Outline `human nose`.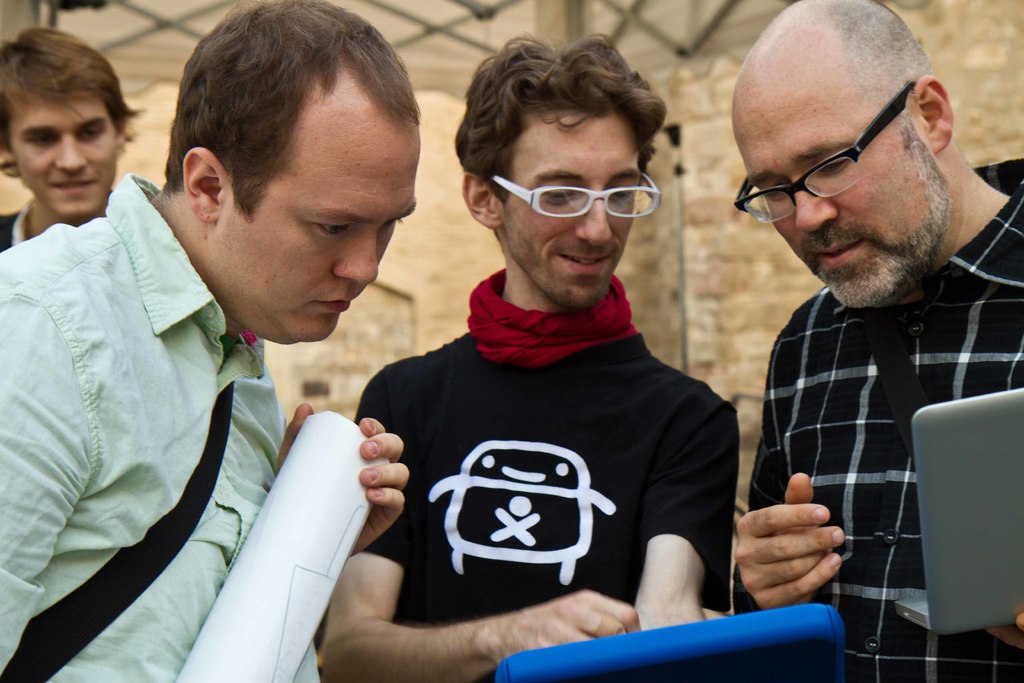
Outline: 570,181,614,251.
